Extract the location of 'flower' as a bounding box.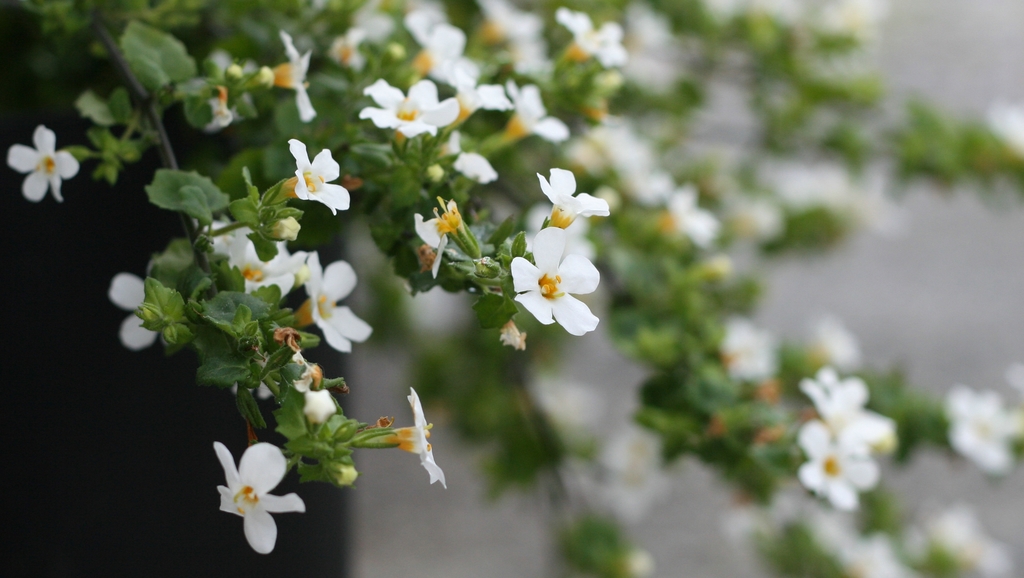
[left=449, top=149, right=503, bottom=186].
